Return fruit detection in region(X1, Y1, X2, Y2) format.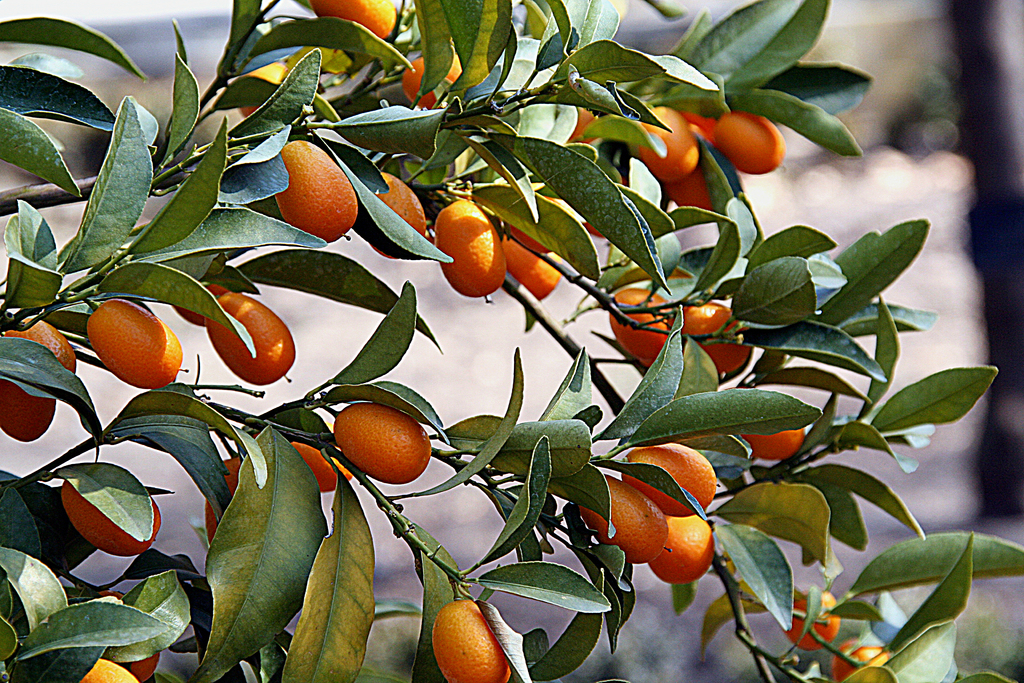
region(237, 60, 293, 119).
